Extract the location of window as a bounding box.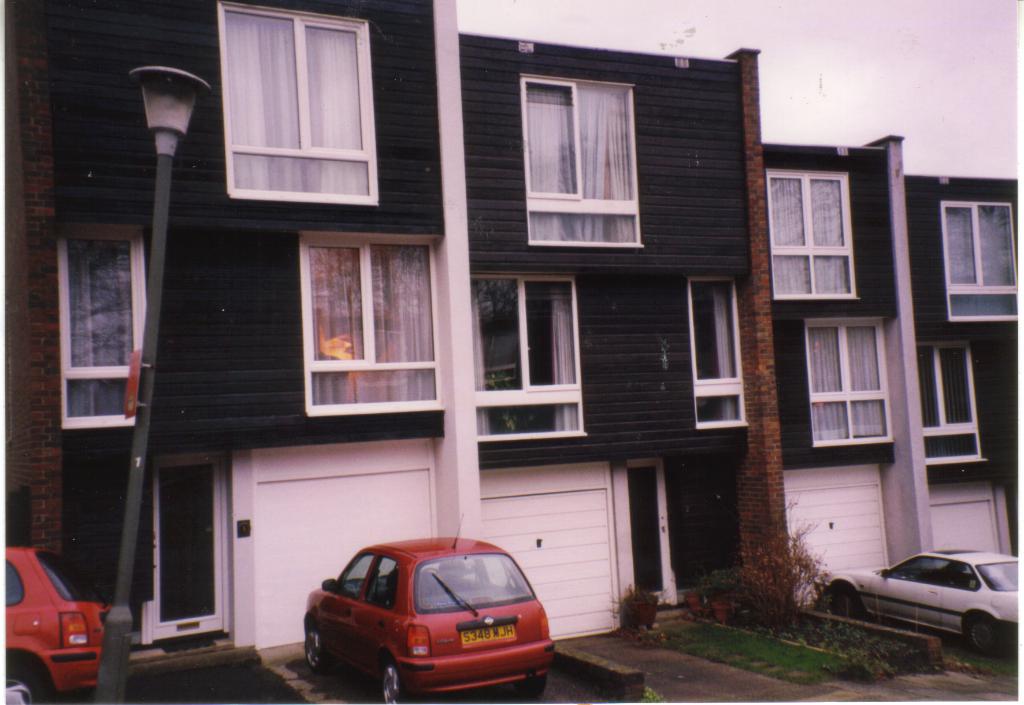
476/272/588/439.
